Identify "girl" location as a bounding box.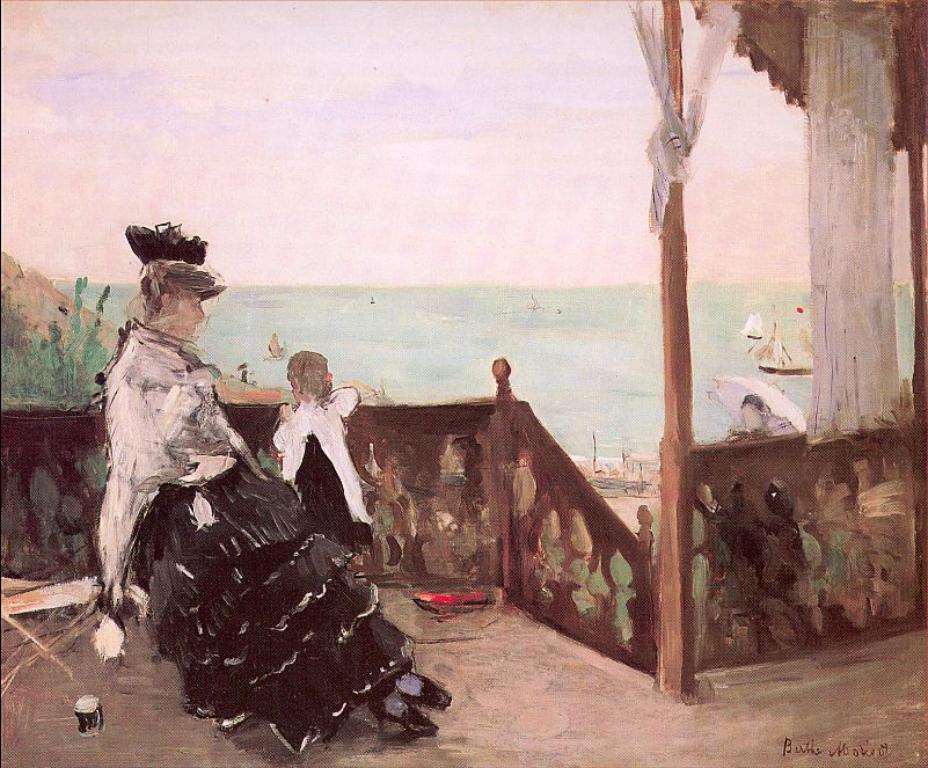
box=[96, 219, 454, 753].
